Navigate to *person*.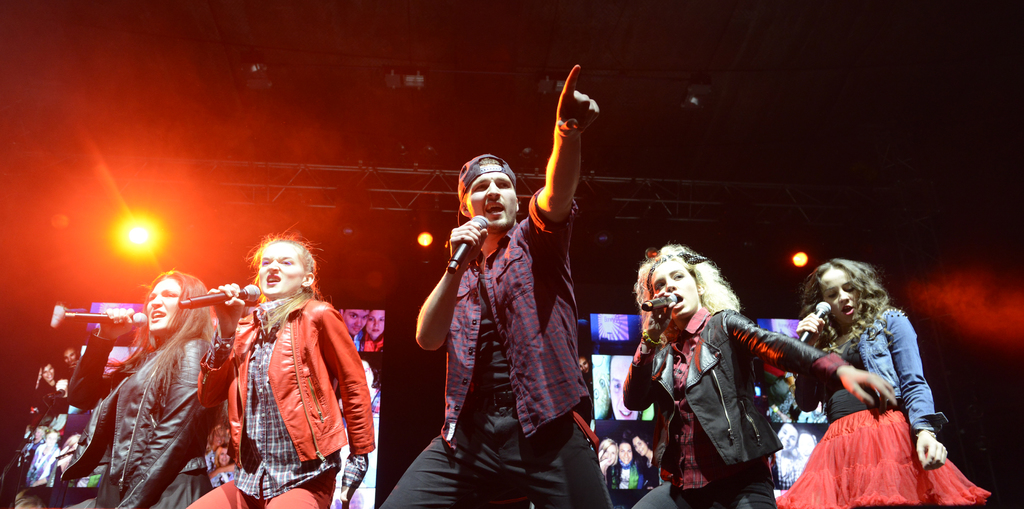
Navigation target: 378,62,601,508.
